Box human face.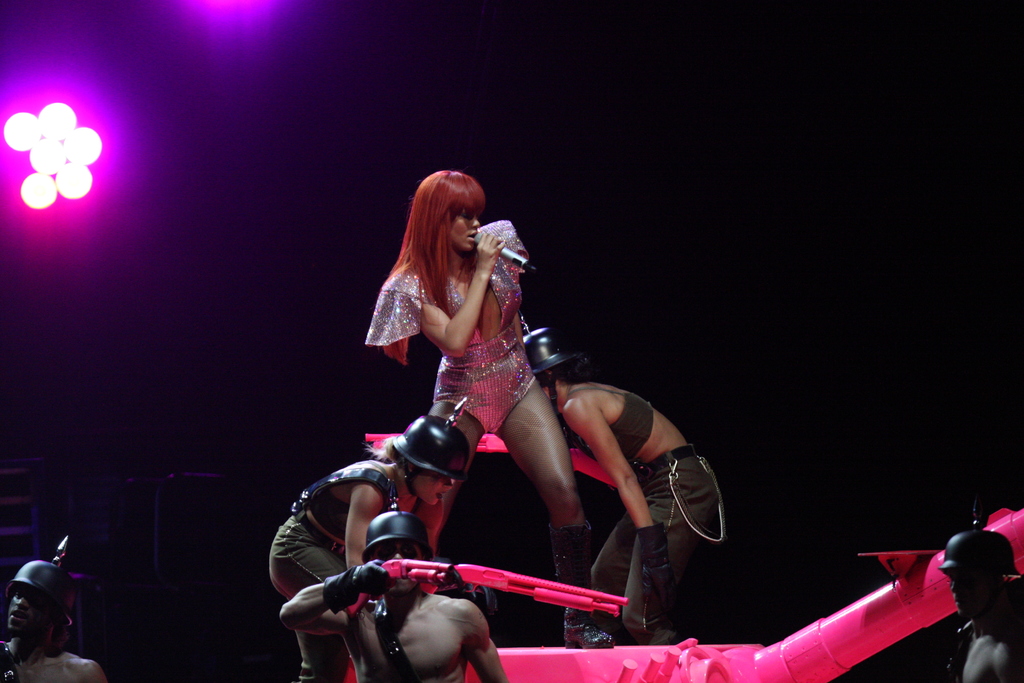
box(412, 469, 455, 506).
